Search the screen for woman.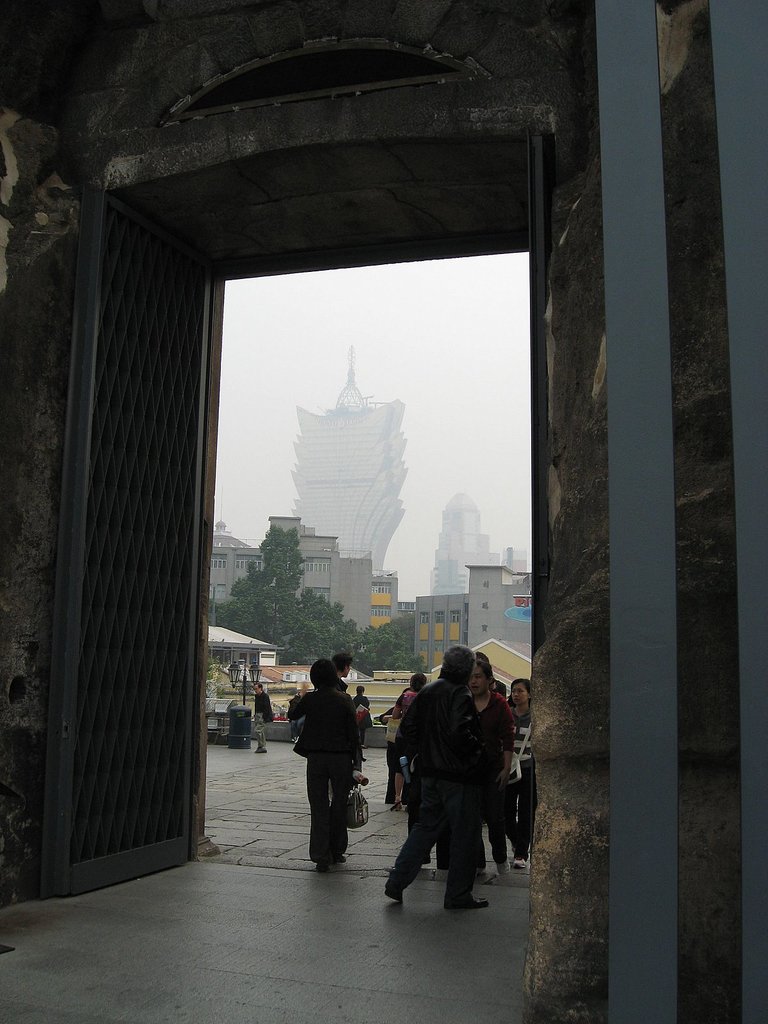
Found at bbox=(288, 648, 374, 877).
